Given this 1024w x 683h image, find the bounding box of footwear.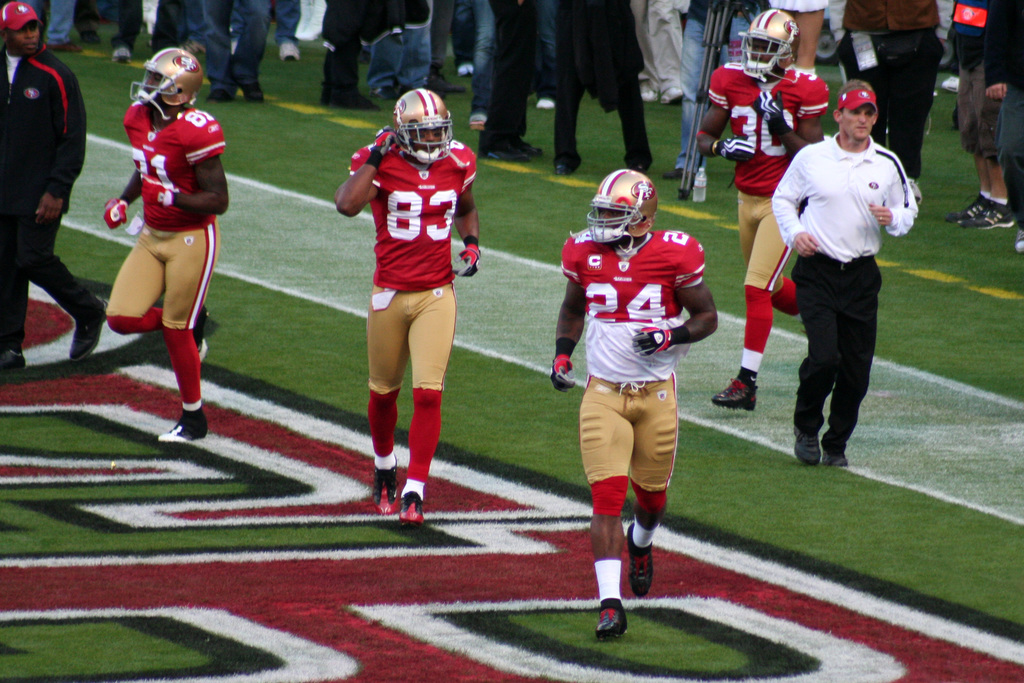
l=148, t=402, r=213, b=444.
